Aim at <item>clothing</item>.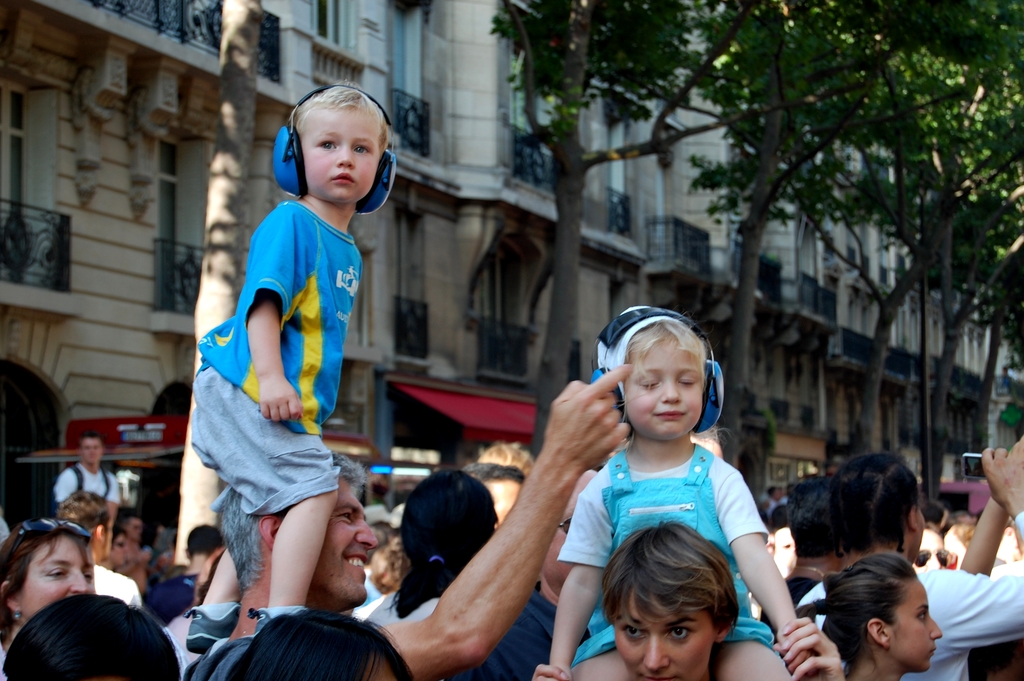
Aimed at select_region(60, 463, 120, 505).
